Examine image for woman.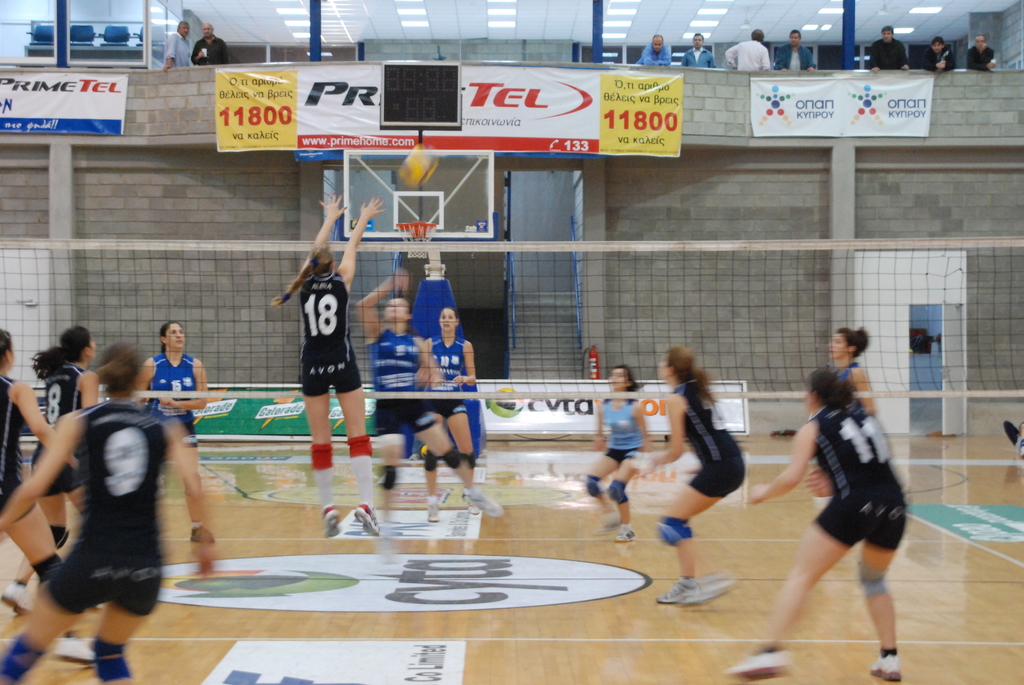
Examination result: <region>723, 365, 902, 681</region>.
